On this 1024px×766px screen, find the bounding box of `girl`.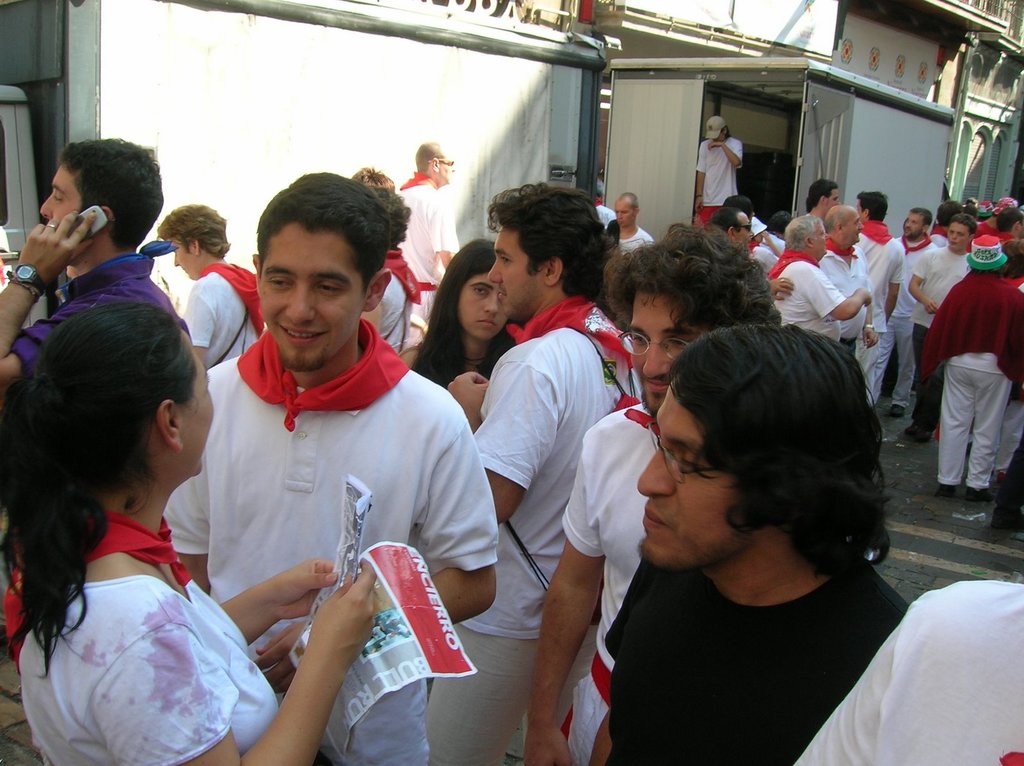
Bounding box: 0, 301, 378, 765.
